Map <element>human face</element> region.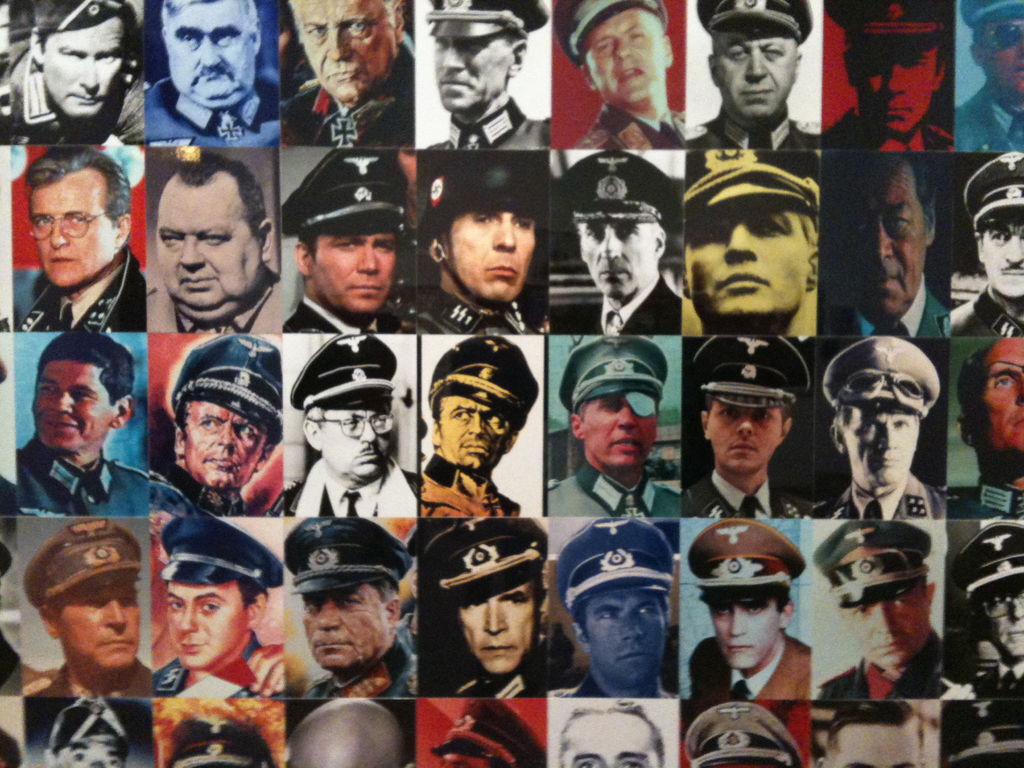
Mapped to <region>436, 393, 505, 464</region>.
